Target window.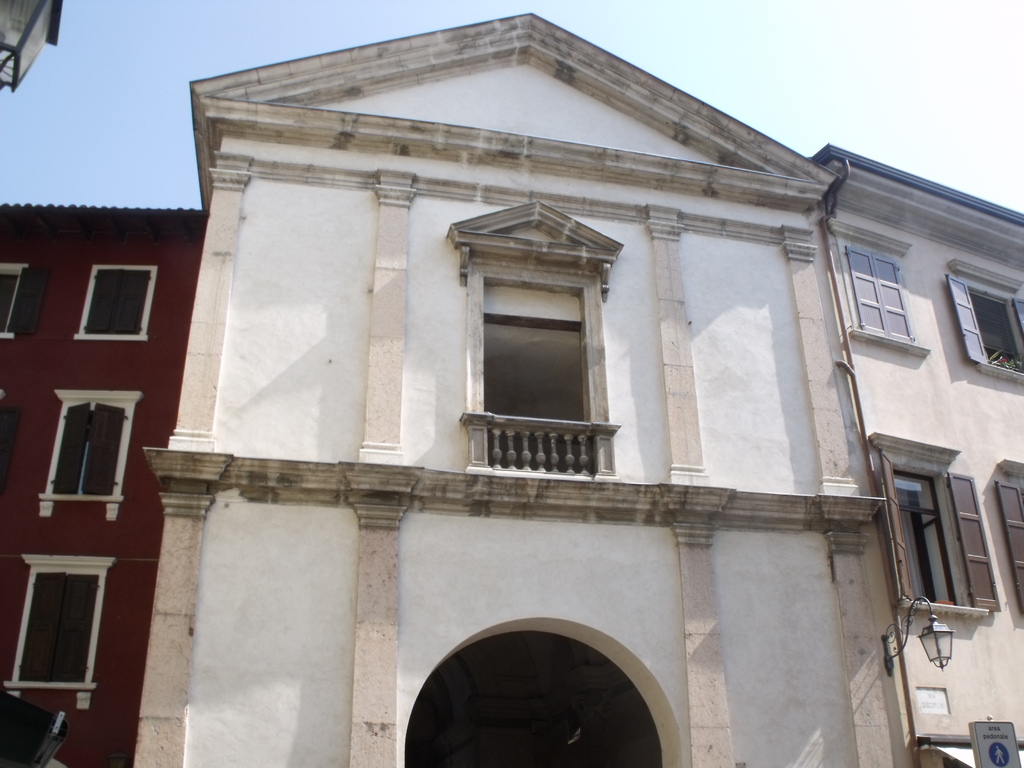
Target region: <region>845, 244, 920, 340</region>.
